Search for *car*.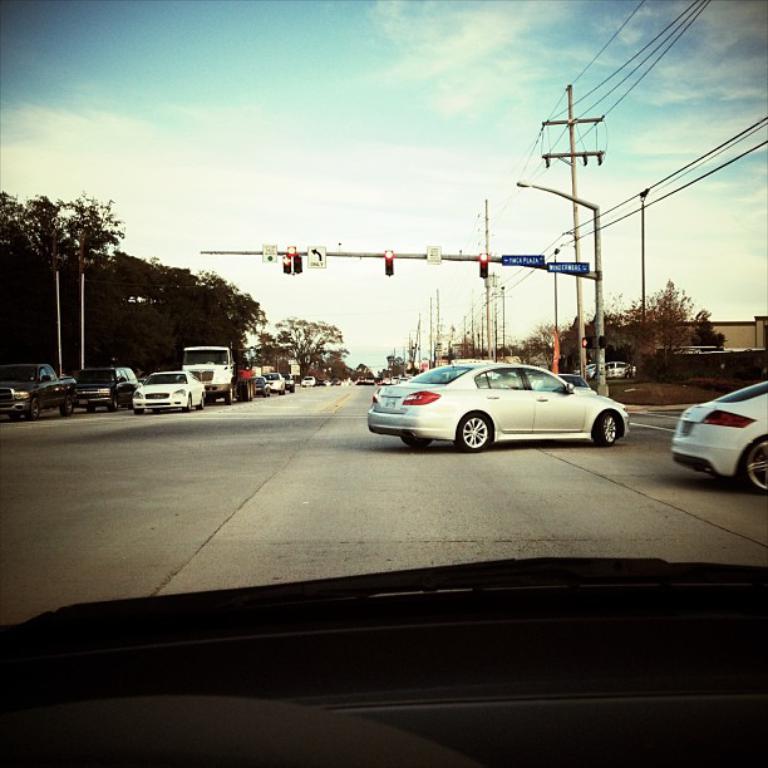
Found at locate(73, 368, 134, 409).
